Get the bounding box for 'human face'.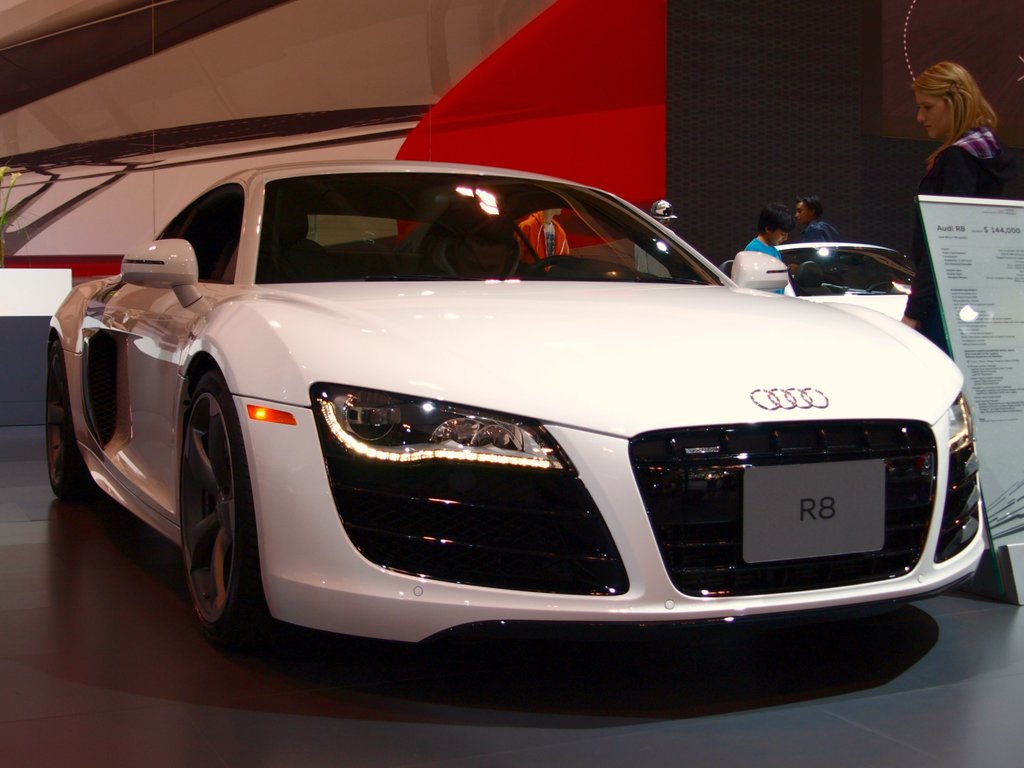
<bbox>768, 231, 786, 244</bbox>.
